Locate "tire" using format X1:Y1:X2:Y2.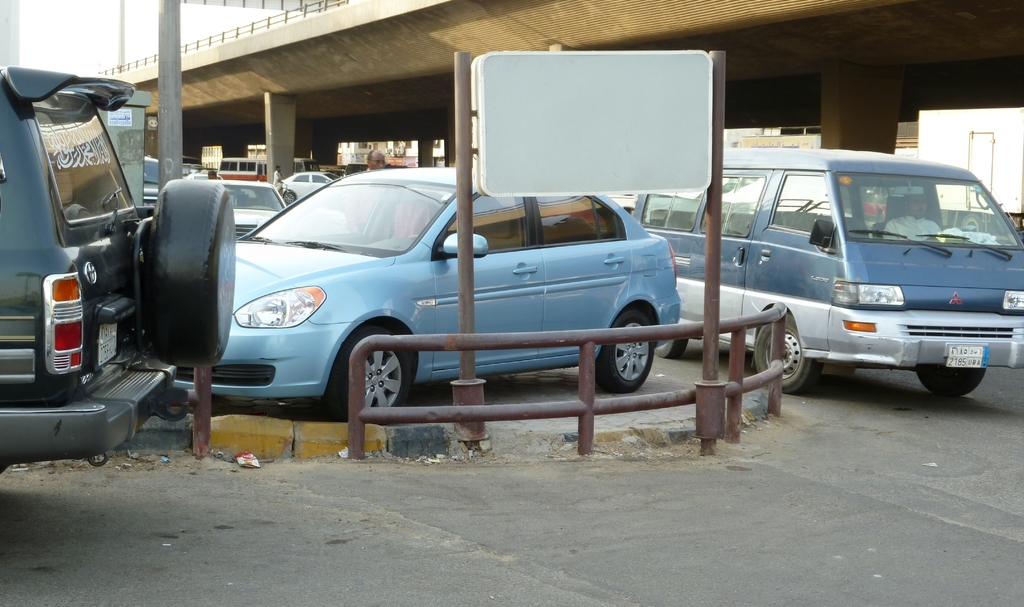
916:368:986:397.
